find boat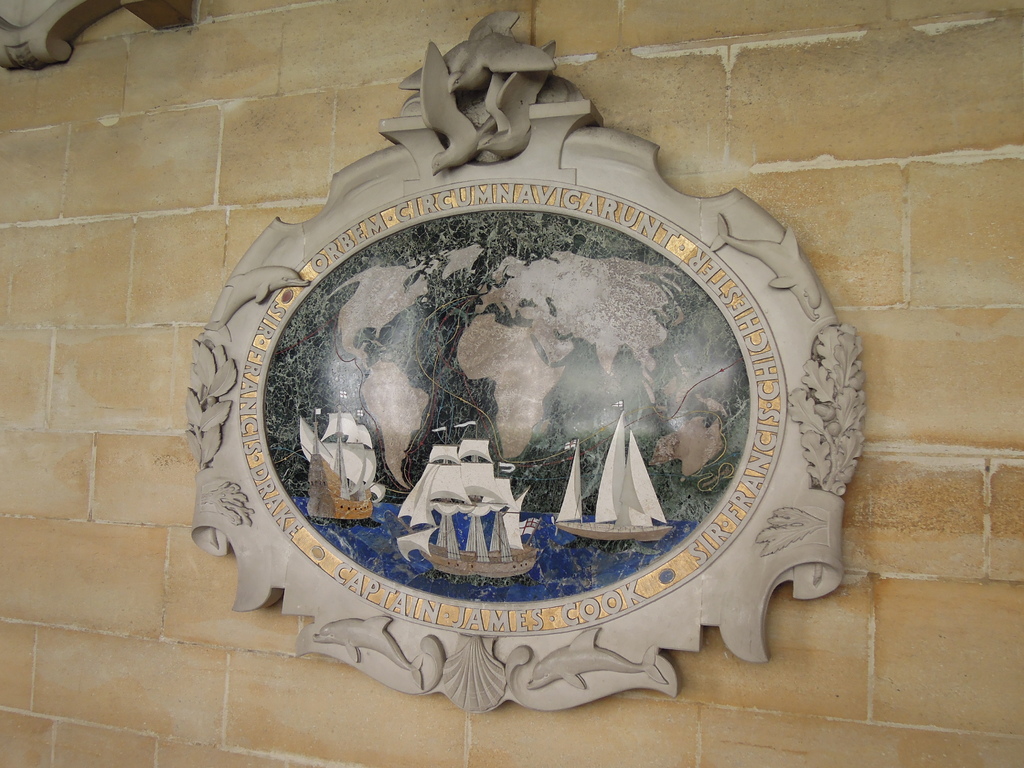
[300, 388, 392, 522]
